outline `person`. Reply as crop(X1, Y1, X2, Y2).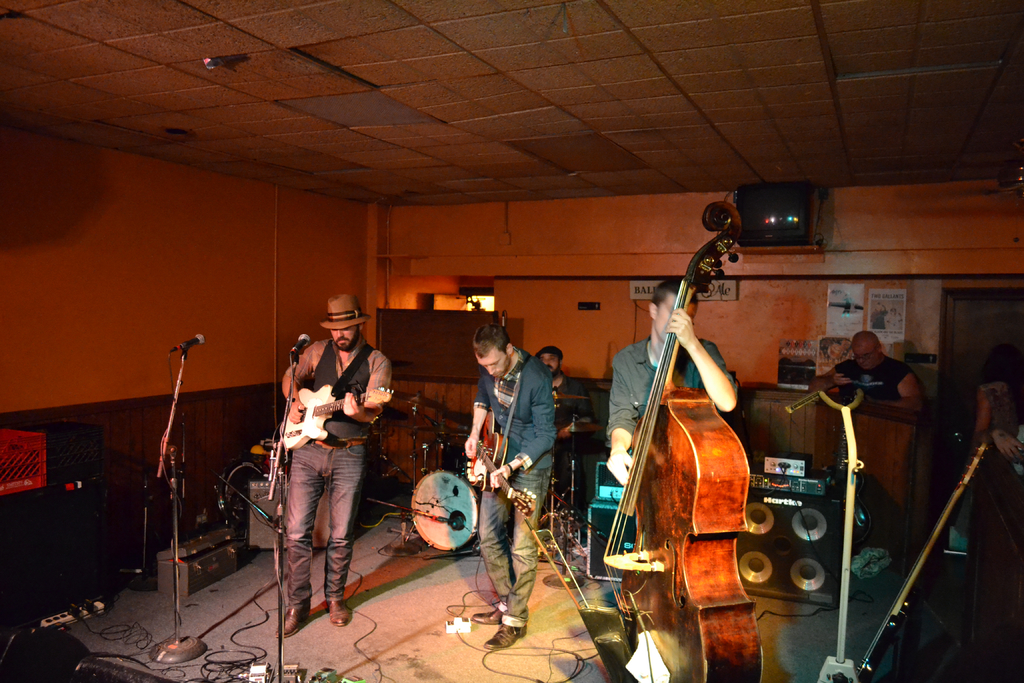
crop(602, 277, 730, 486).
